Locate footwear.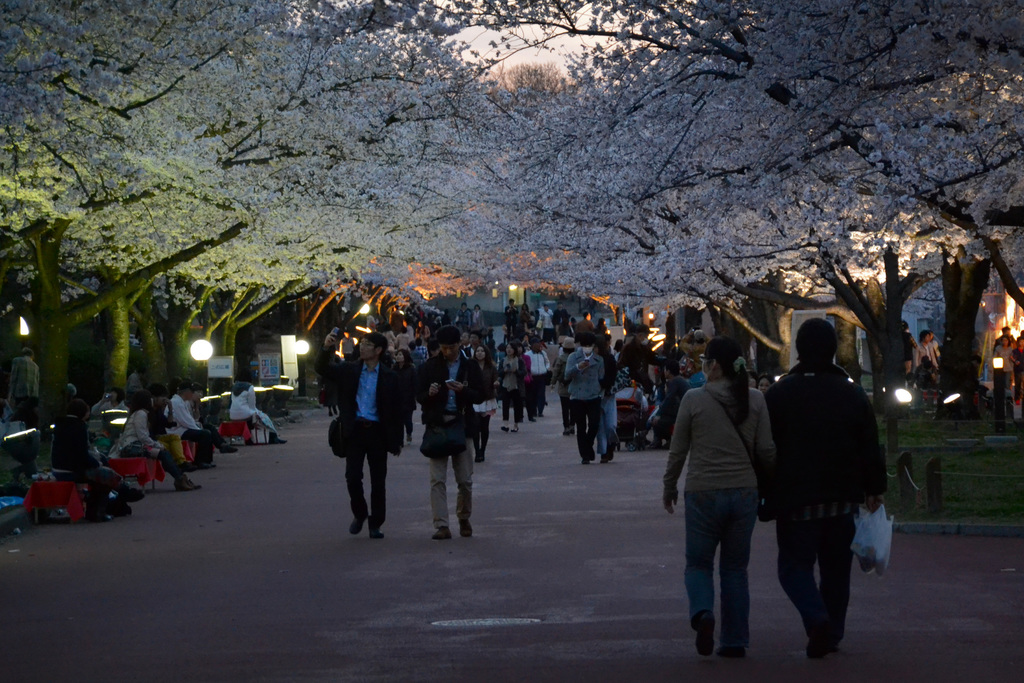
Bounding box: (564,425,566,434).
